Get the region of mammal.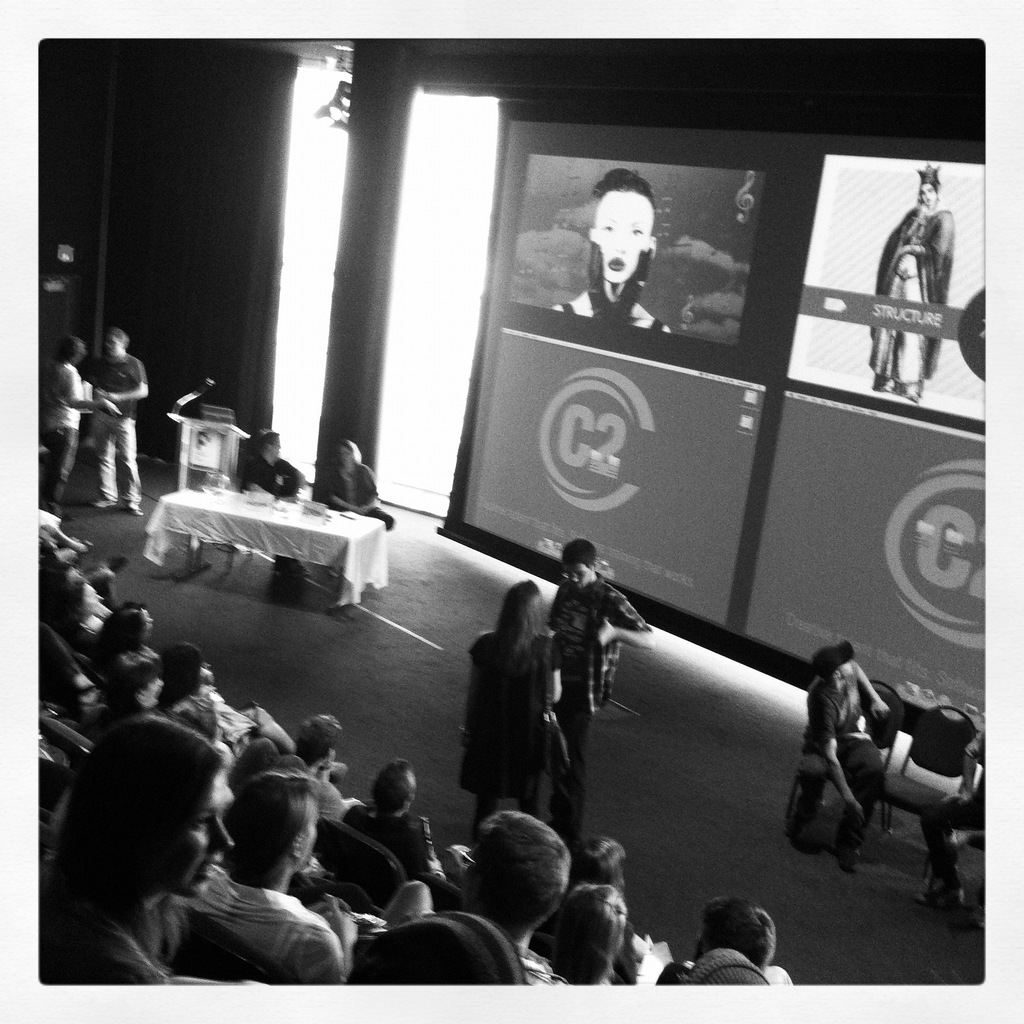
86 595 211 711.
